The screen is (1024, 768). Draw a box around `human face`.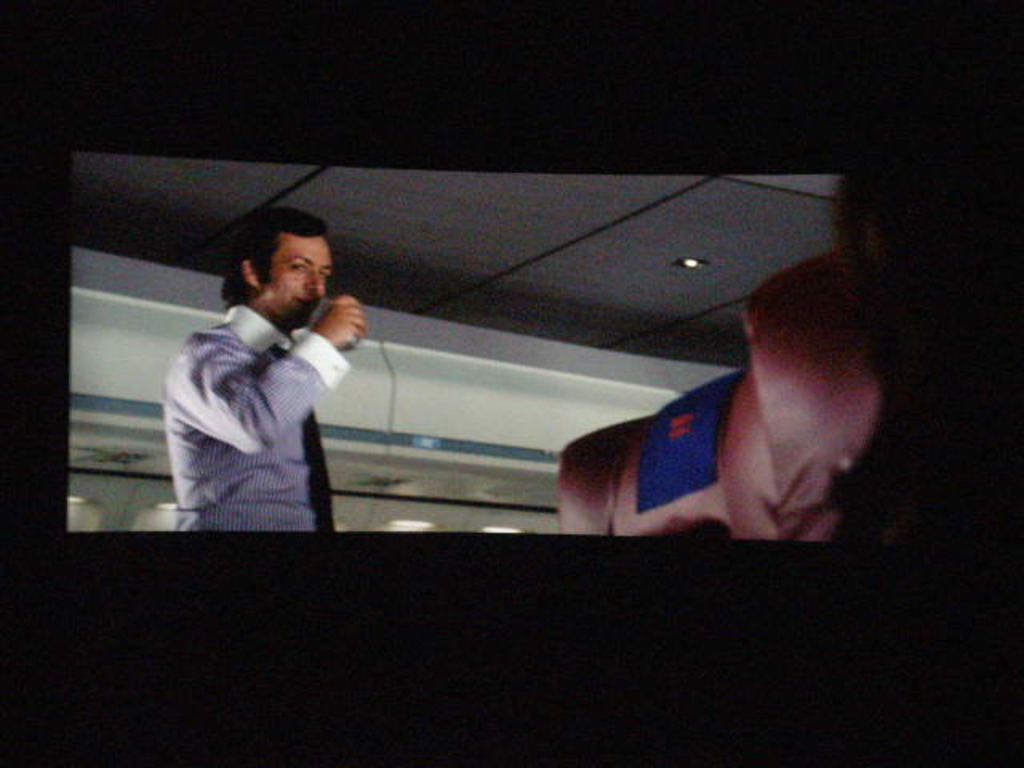
x1=261, y1=232, x2=333, y2=326.
